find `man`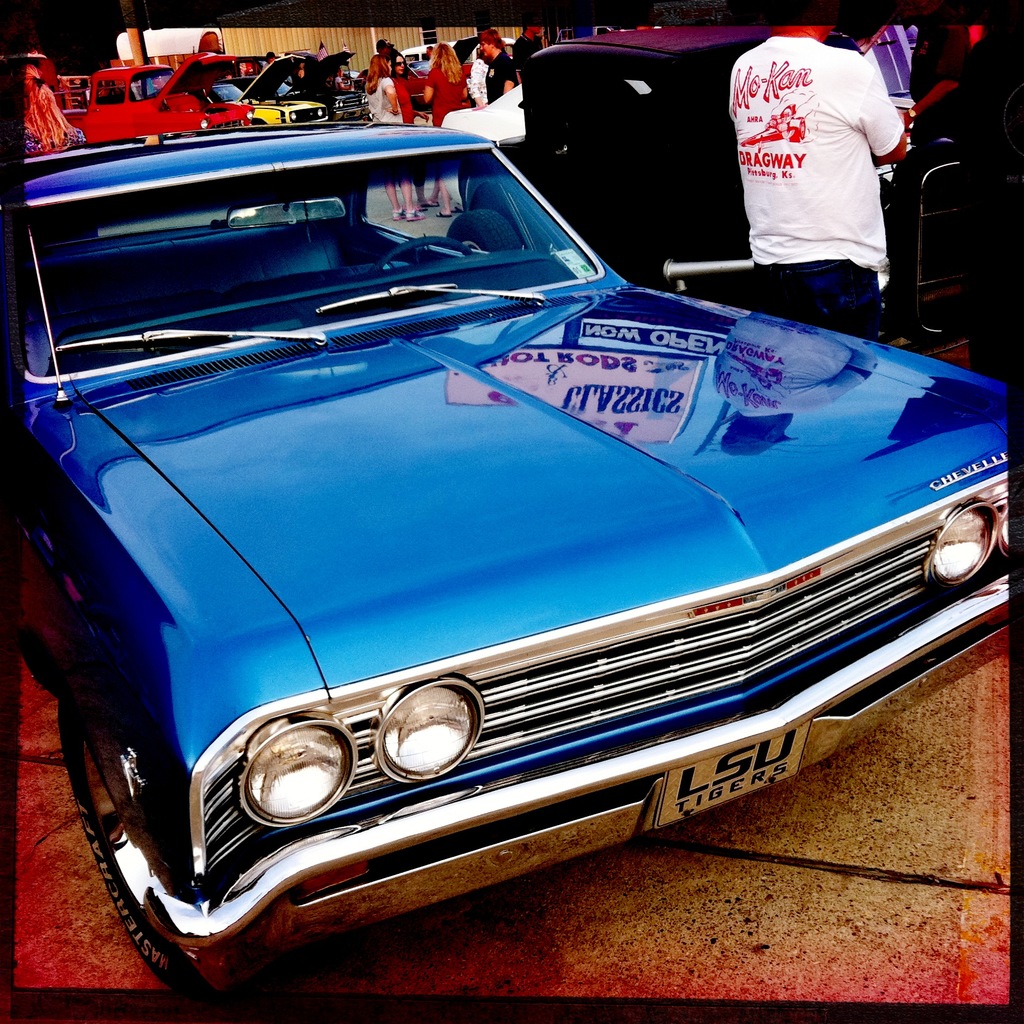
(x1=884, y1=1, x2=973, y2=356)
